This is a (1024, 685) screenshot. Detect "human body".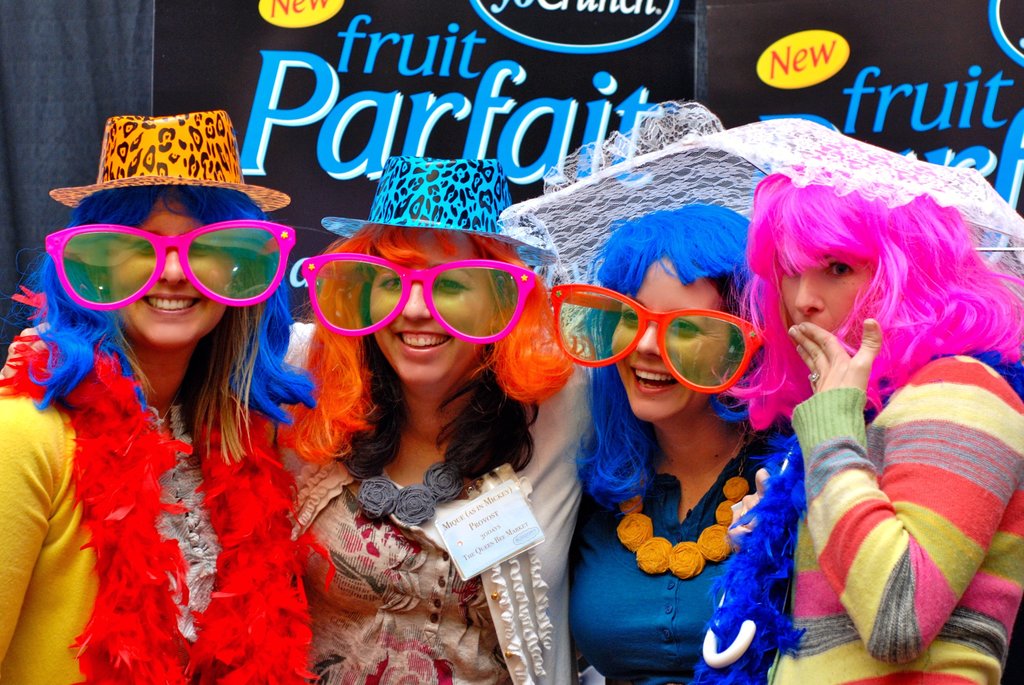
3:109:340:684.
